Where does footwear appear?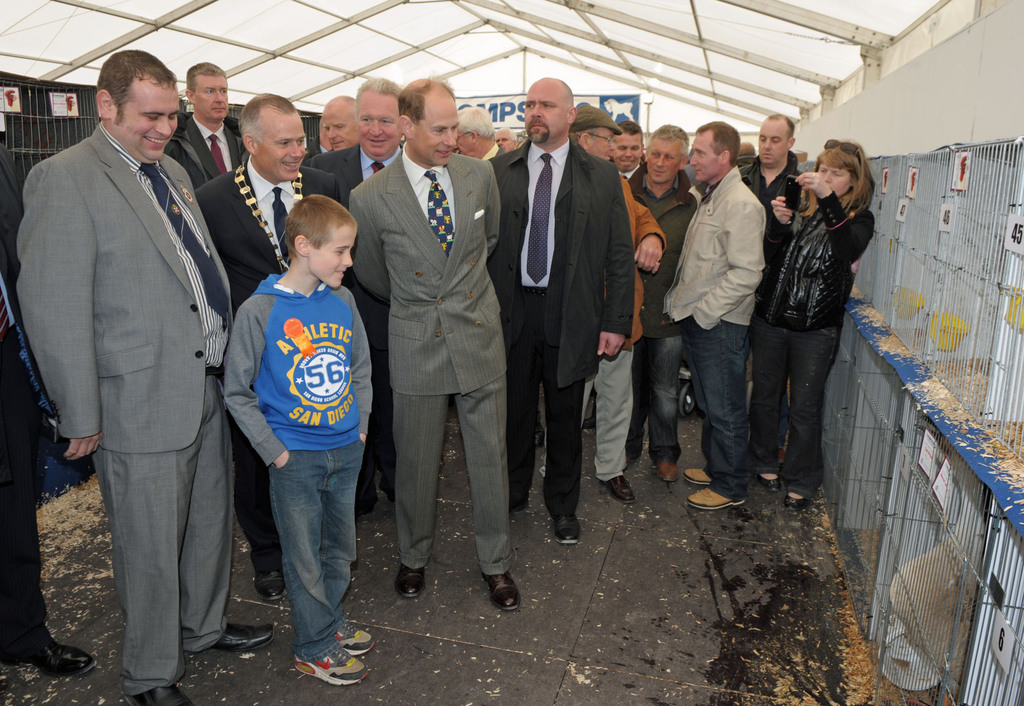
Appears at bbox=[477, 572, 522, 613].
